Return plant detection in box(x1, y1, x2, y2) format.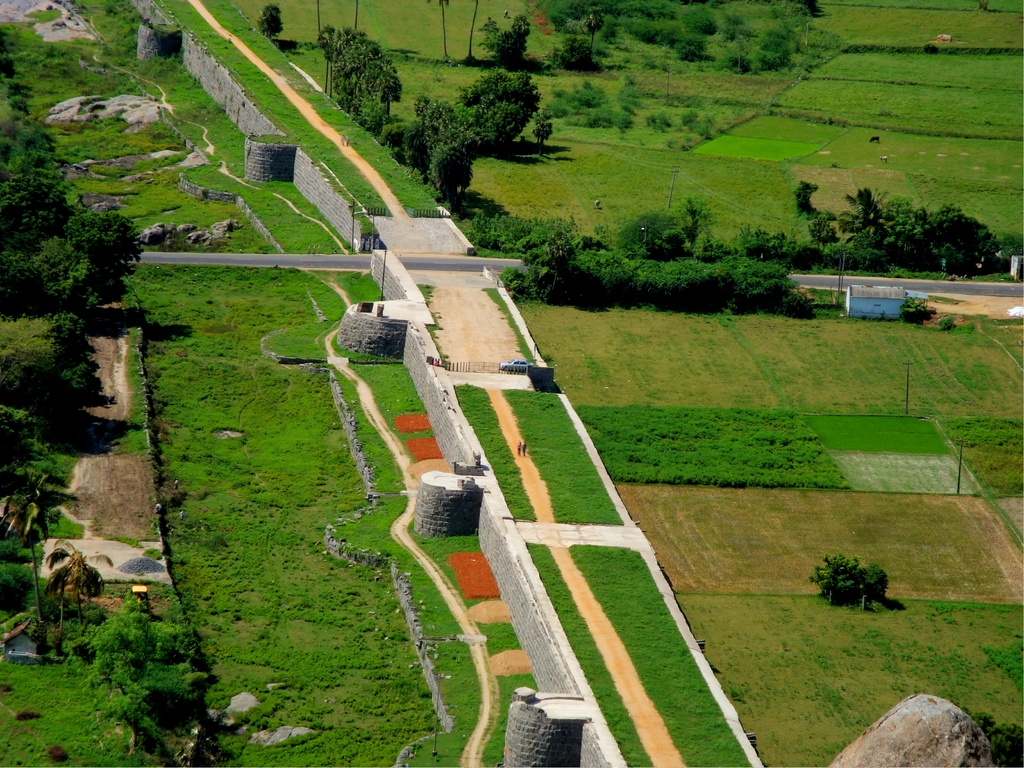
box(330, 16, 403, 111).
